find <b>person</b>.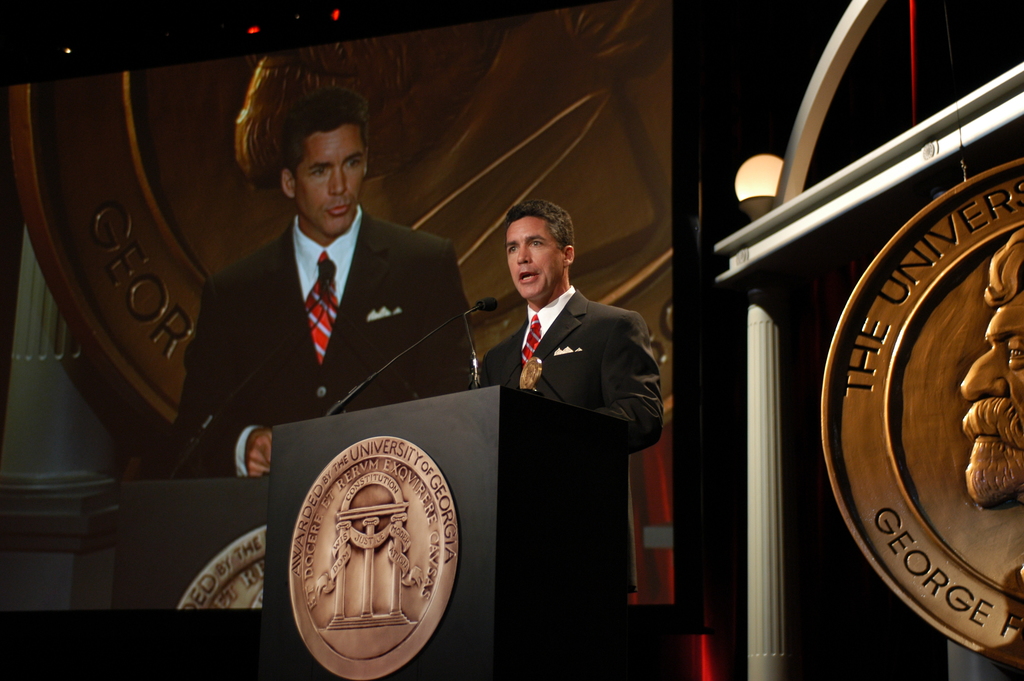
Rect(950, 233, 1023, 512).
